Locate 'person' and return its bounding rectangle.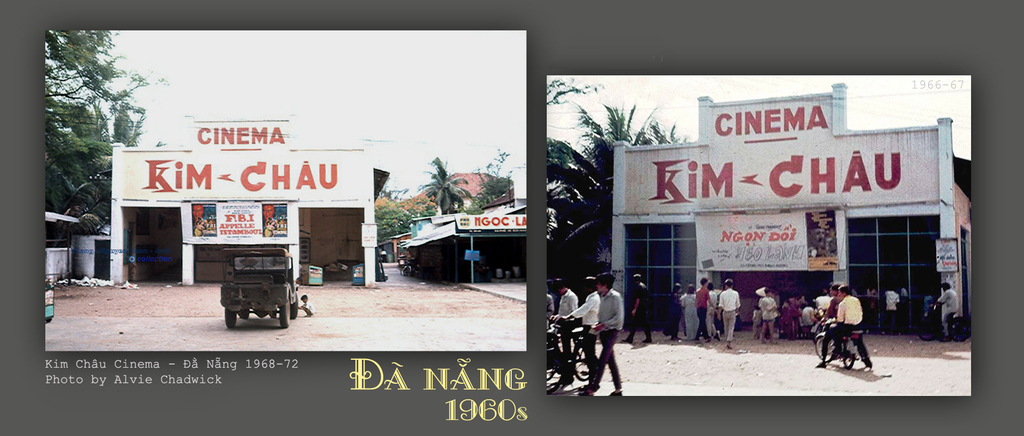
<bbox>884, 291, 900, 332</bbox>.
